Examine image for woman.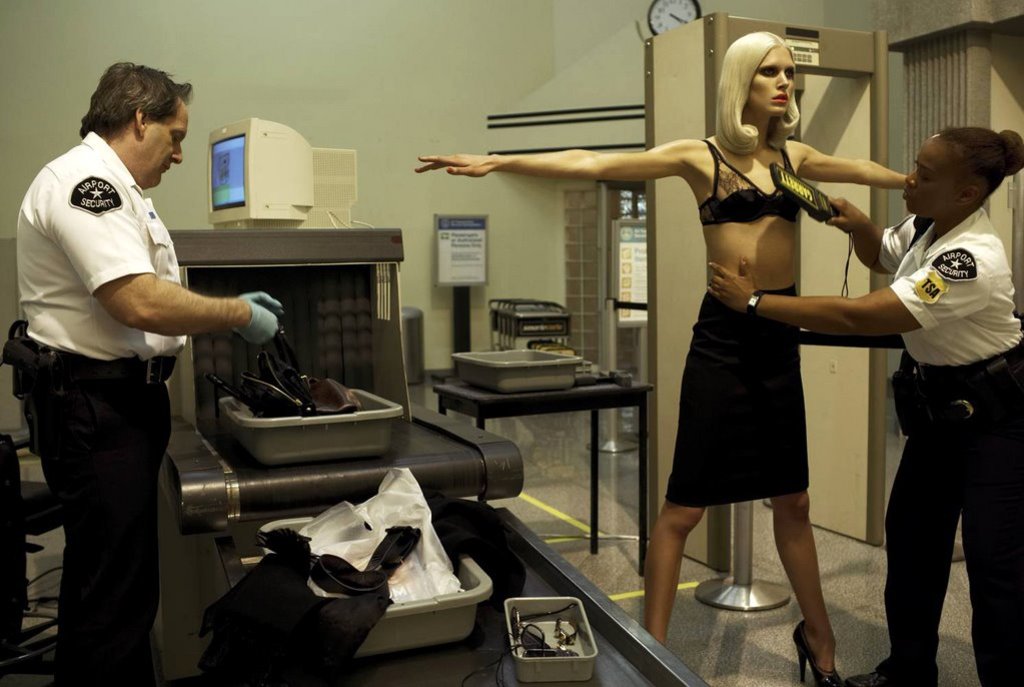
Examination result: crop(411, 30, 909, 686).
